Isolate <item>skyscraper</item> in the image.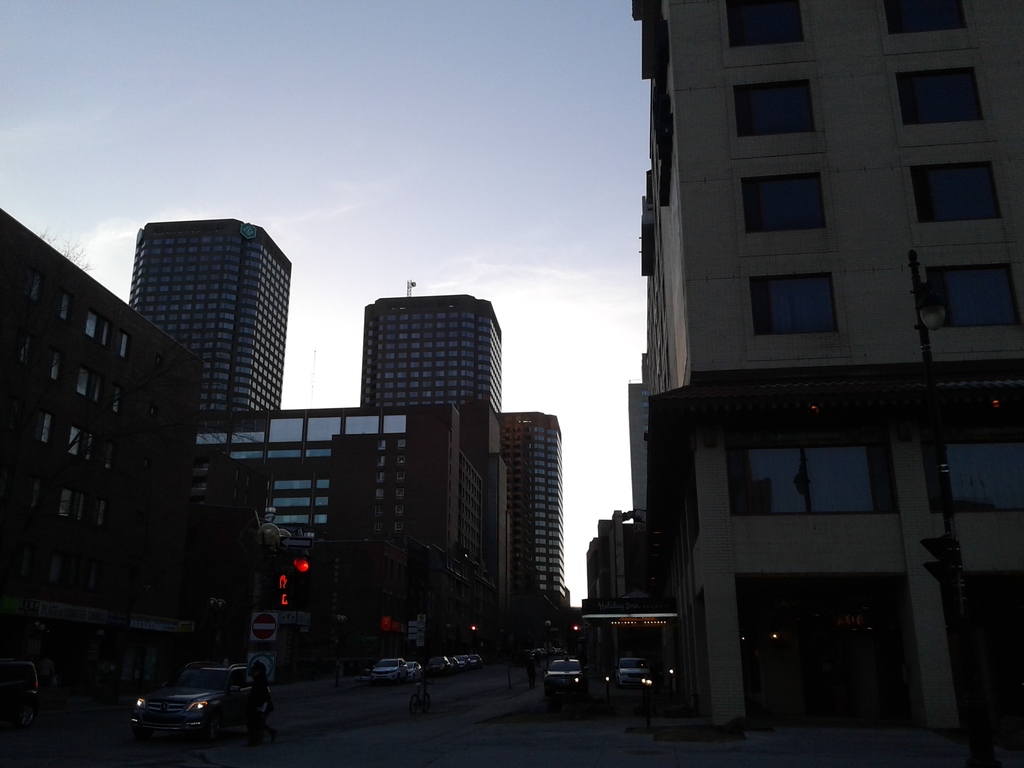
Isolated region: box=[103, 180, 301, 454].
